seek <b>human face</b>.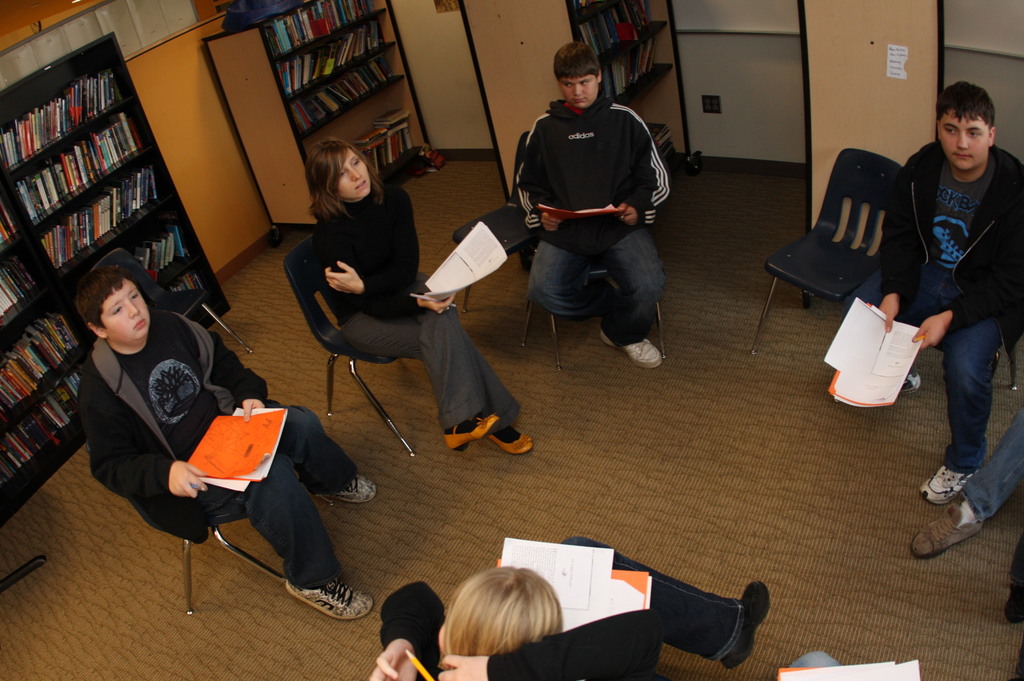
<bbox>563, 72, 598, 108</bbox>.
